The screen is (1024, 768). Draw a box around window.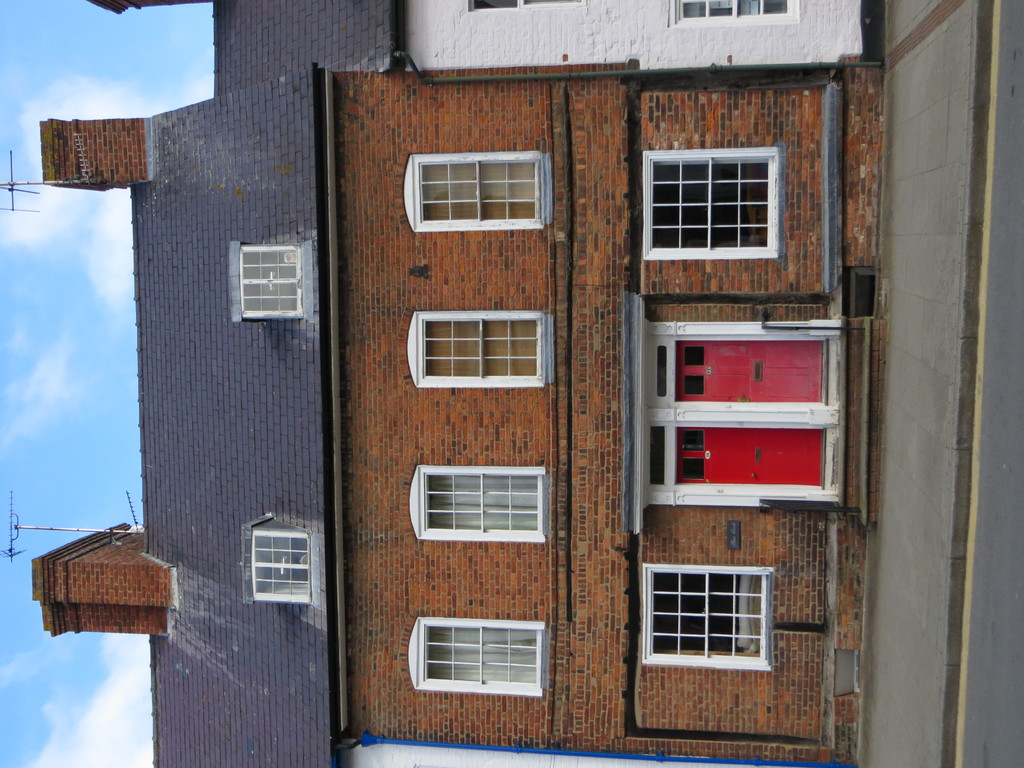
x1=399 y1=154 x2=552 y2=233.
